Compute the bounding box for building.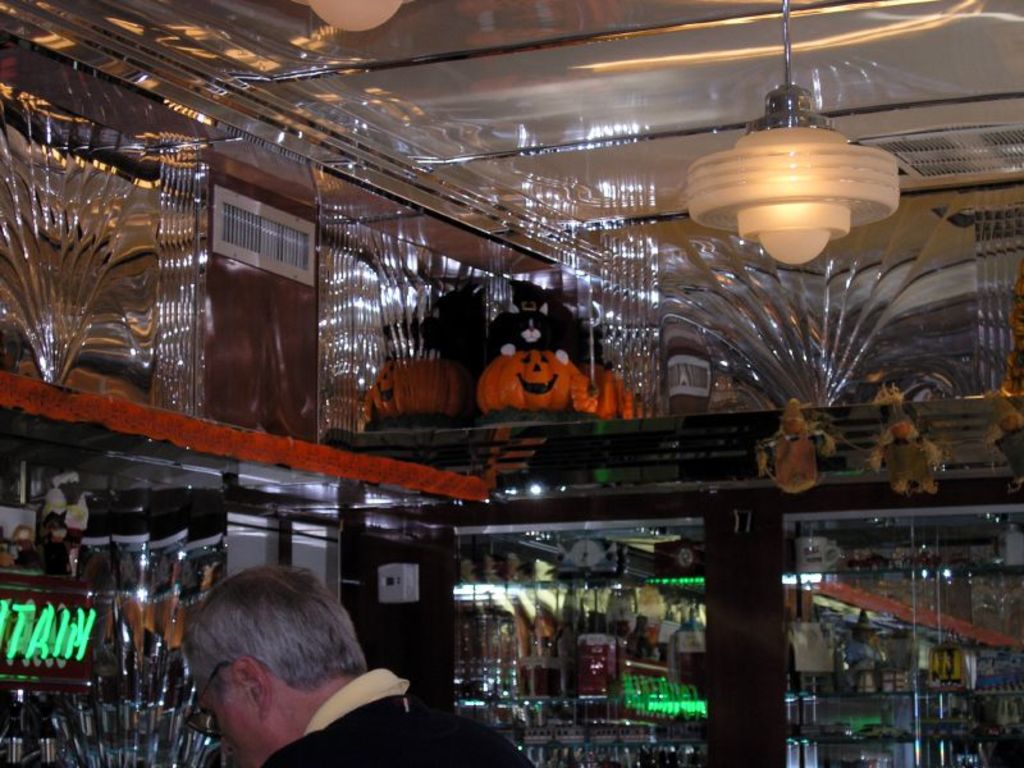
x1=0 y1=0 x2=1023 y2=767.
